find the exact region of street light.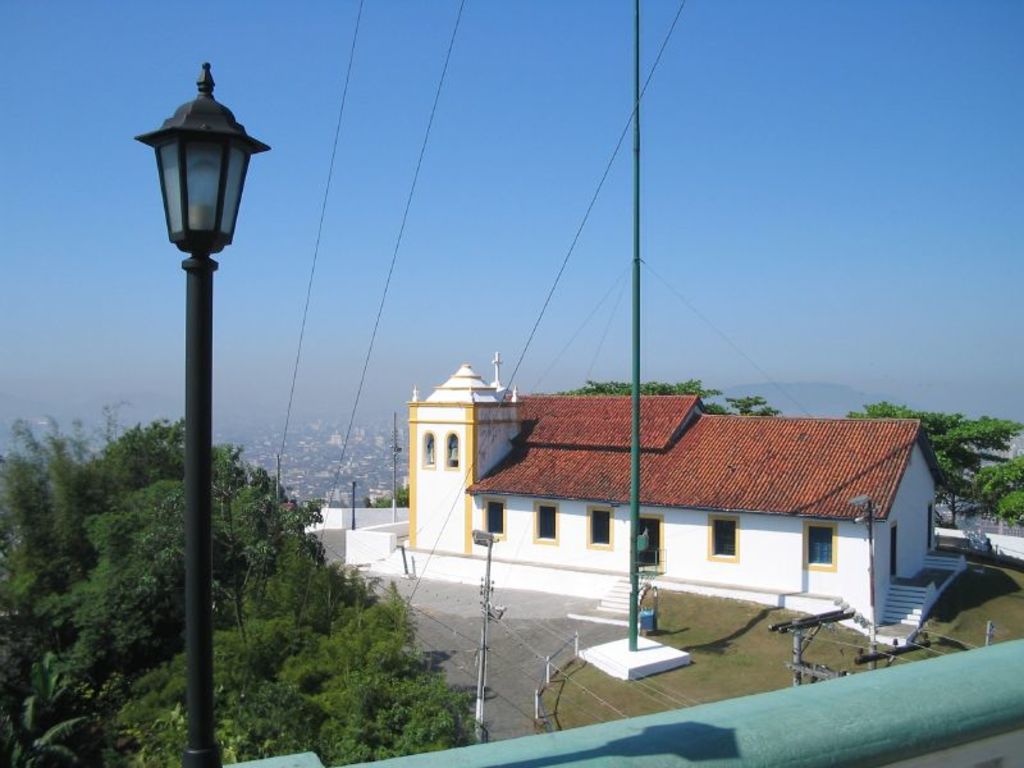
Exact region: locate(467, 526, 499, 735).
